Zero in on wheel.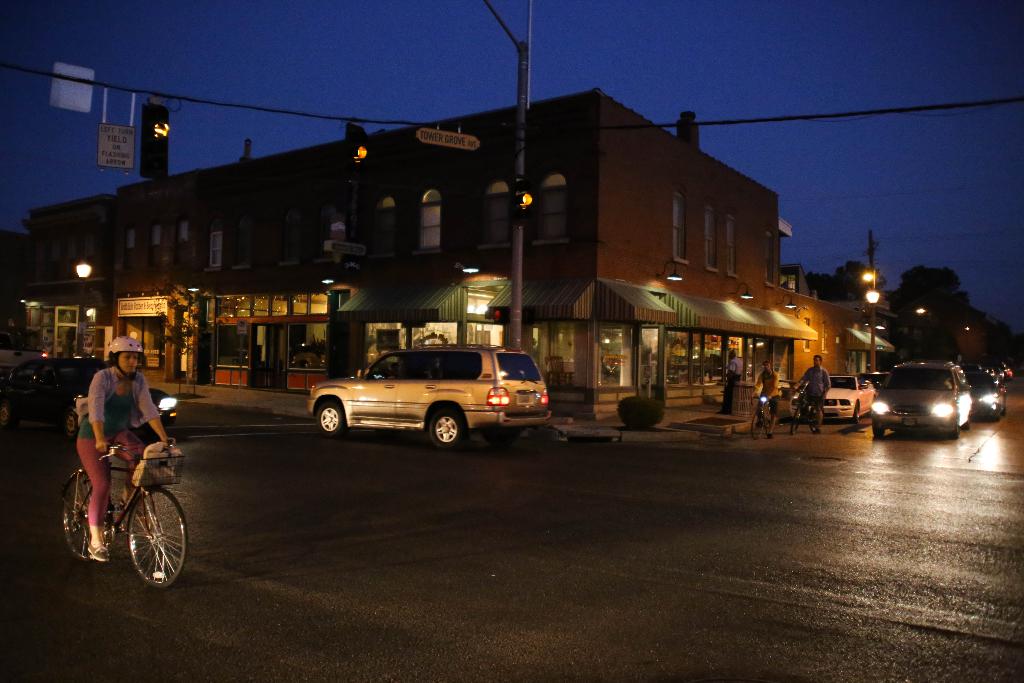
Zeroed in: pyautogui.locateOnScreen(67, 410, 81, 438).
